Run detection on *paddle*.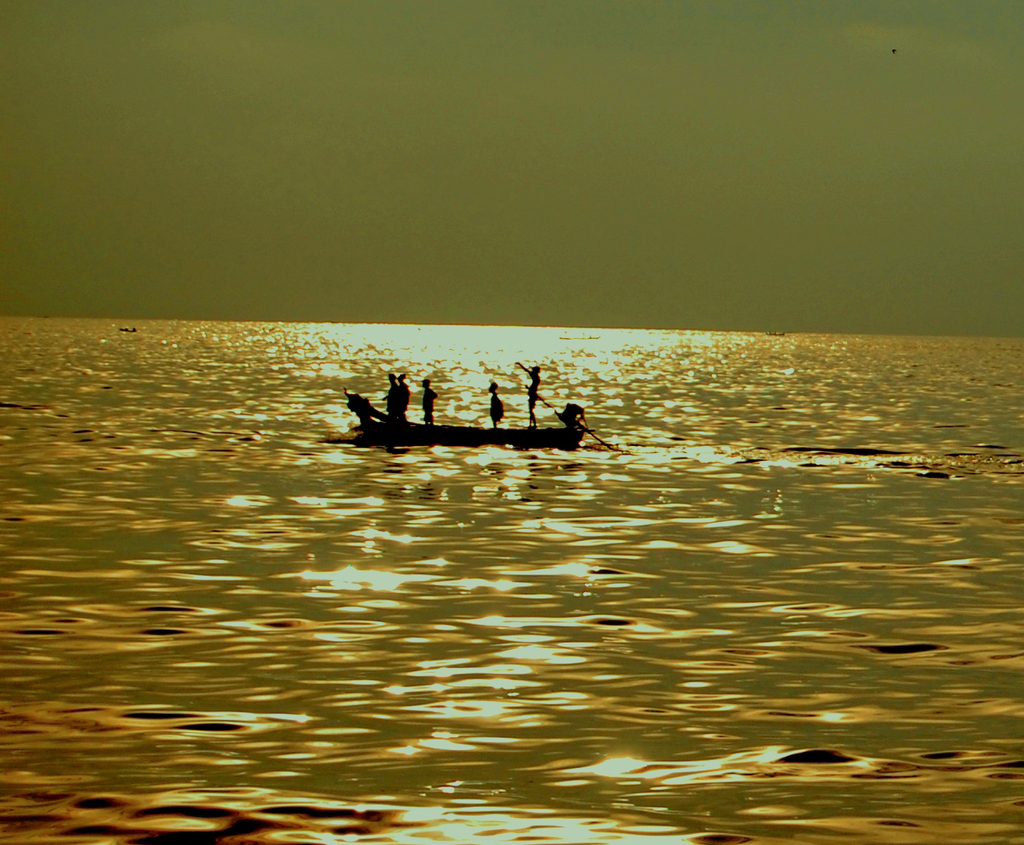
Result: 532,377,614,450.
